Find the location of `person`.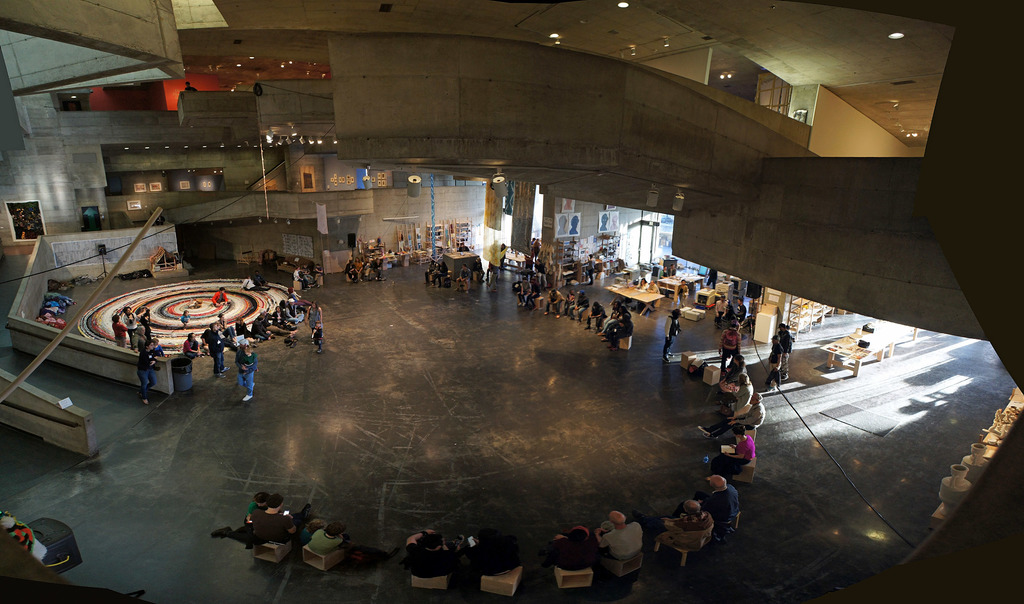
Location: box(430, 259, 450, 287).
